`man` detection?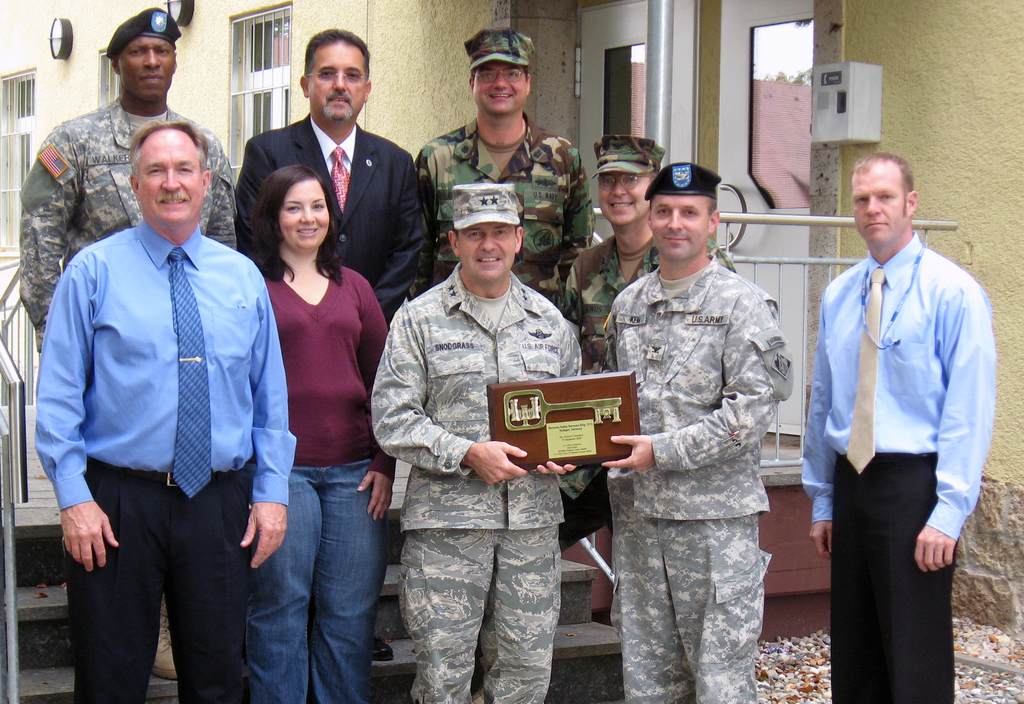
bbox(362, 188, 584, 703)
